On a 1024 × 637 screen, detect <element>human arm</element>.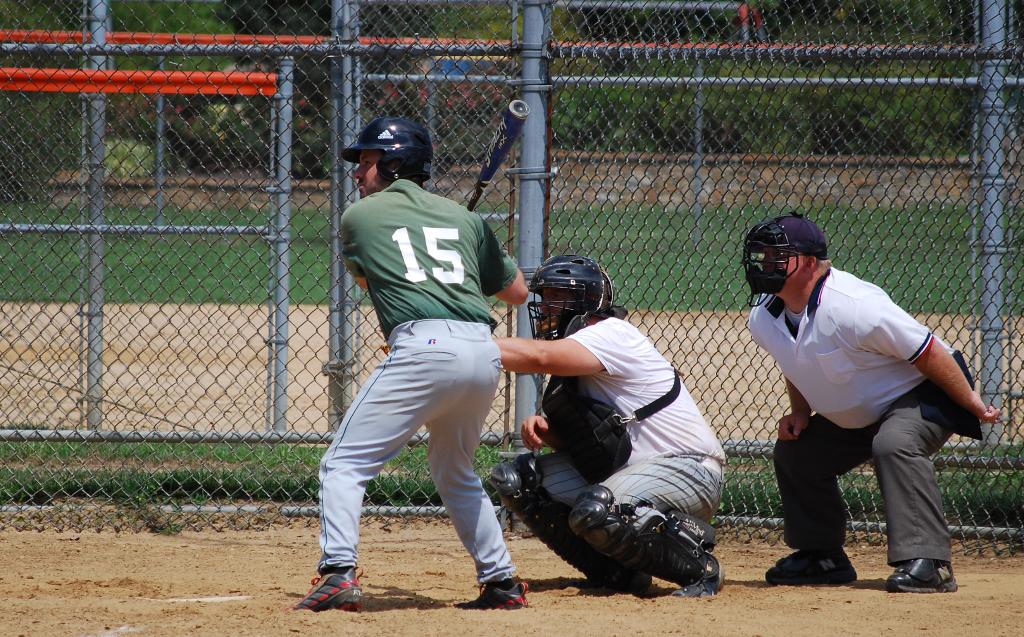
<region>845, 286, 1007, 426</region>.
